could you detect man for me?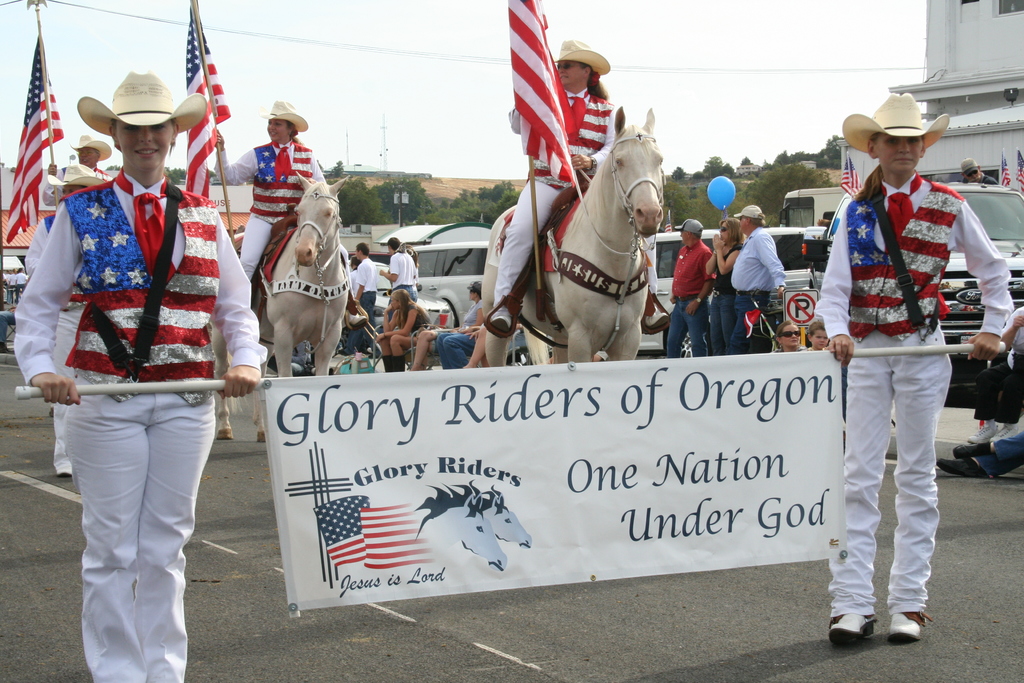
Detection result: crop(335, 240, 378, 358).
